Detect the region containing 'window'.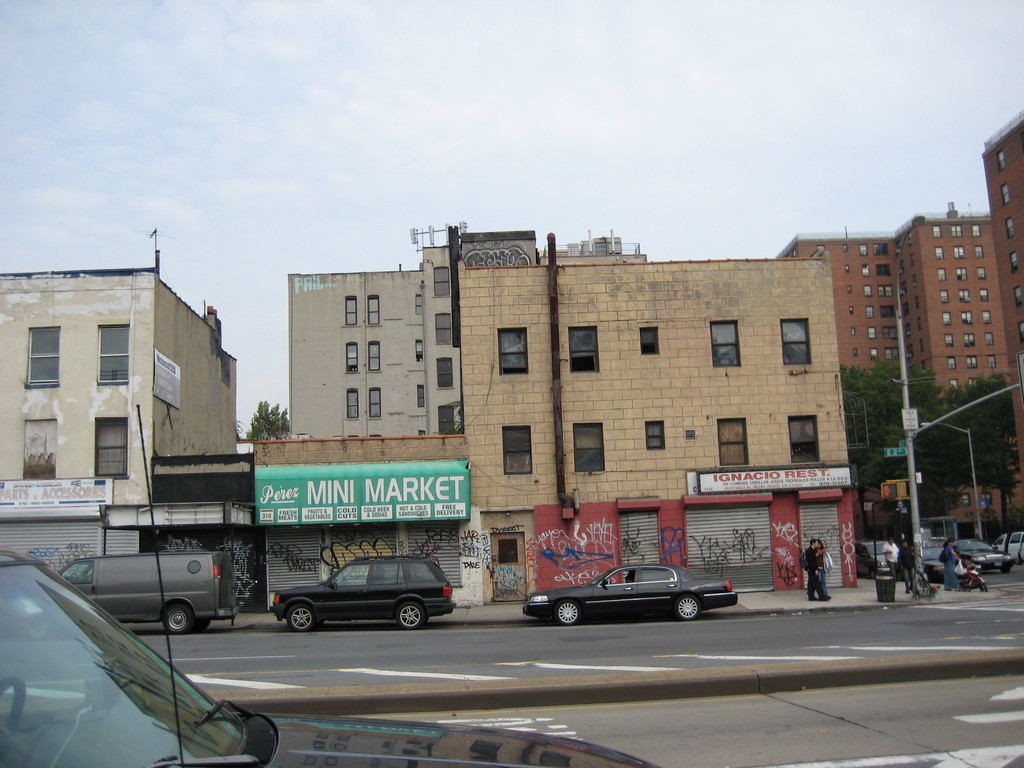
box=[981, 309, 991, 326].
